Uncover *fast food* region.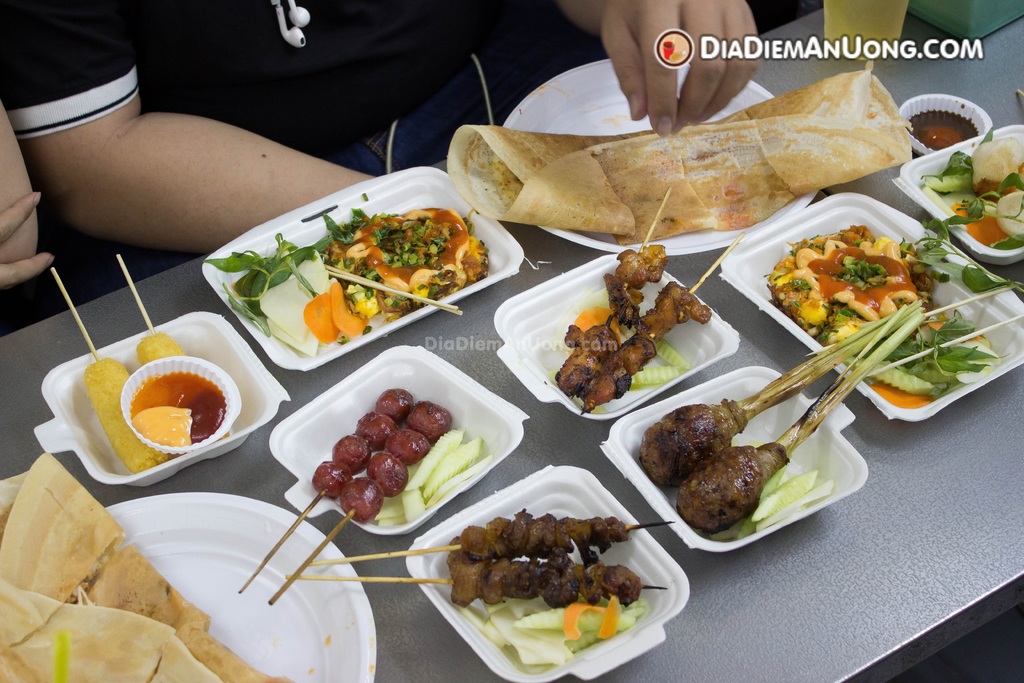
Uncovered: <box>637,399,748,486</box>.
